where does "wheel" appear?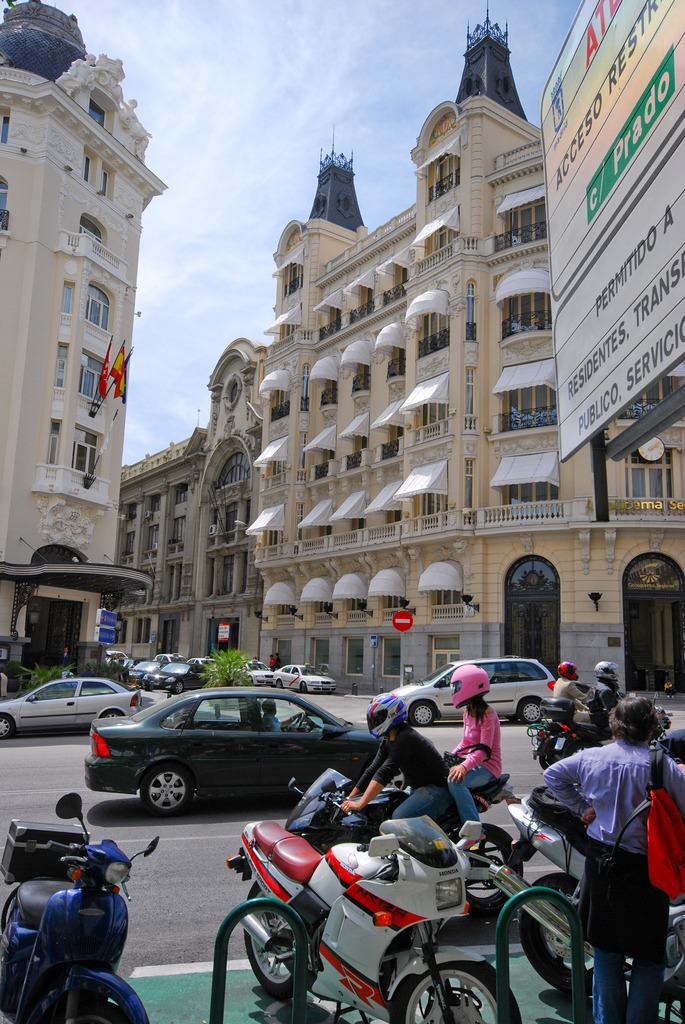
Appears at (left=409, top=703, right=437, bottom=725).
